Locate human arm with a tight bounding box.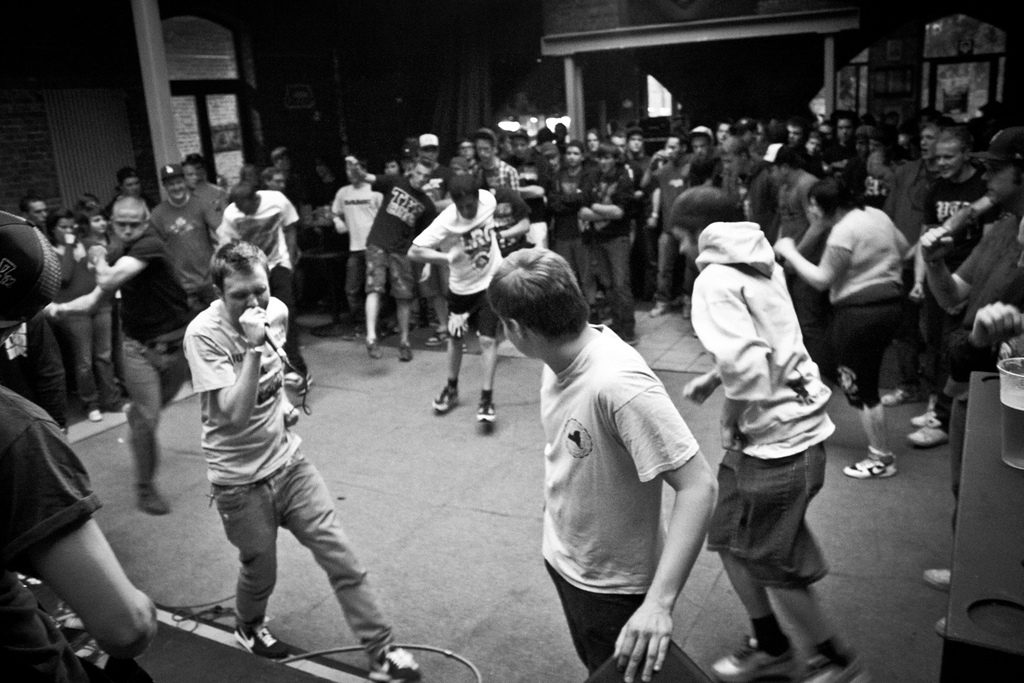
281,196,305,261.
